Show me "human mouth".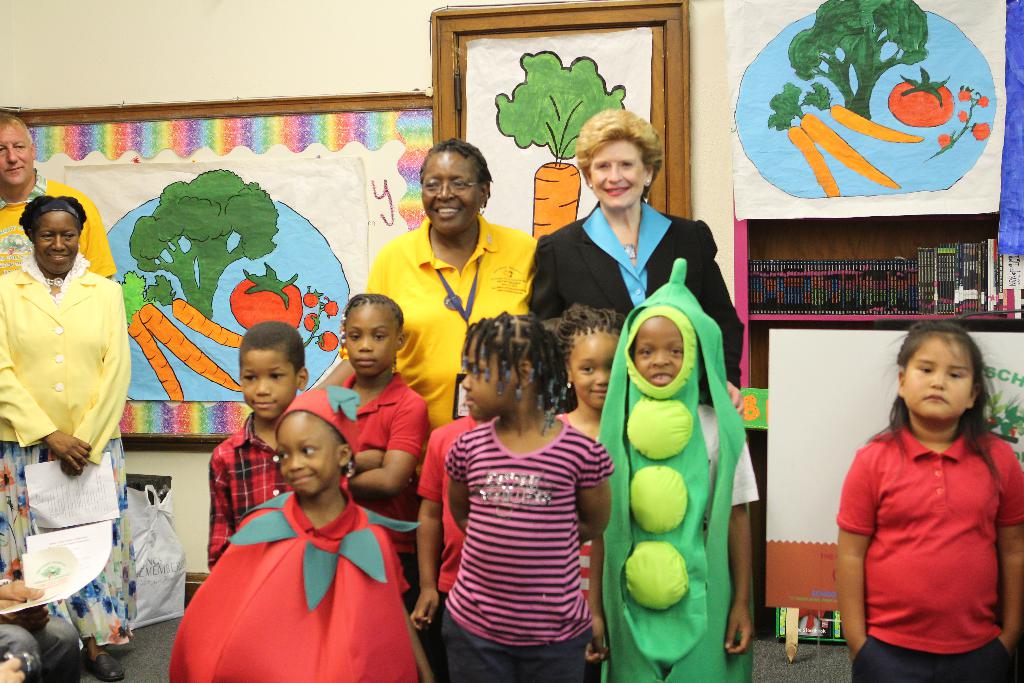
"human mouth" is here: <box>250,397,279,417</box>.
